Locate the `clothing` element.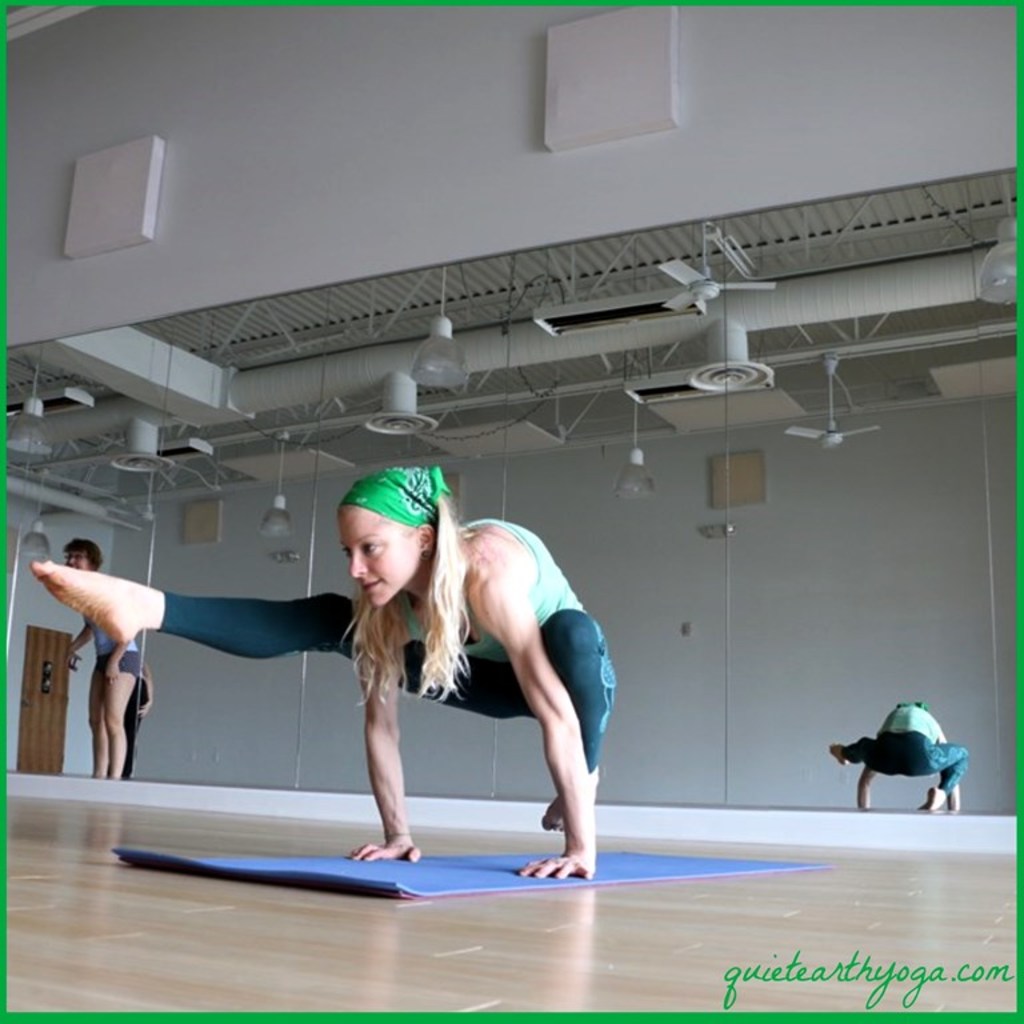
Element bbox: detection(847, 704, 973, 789).
